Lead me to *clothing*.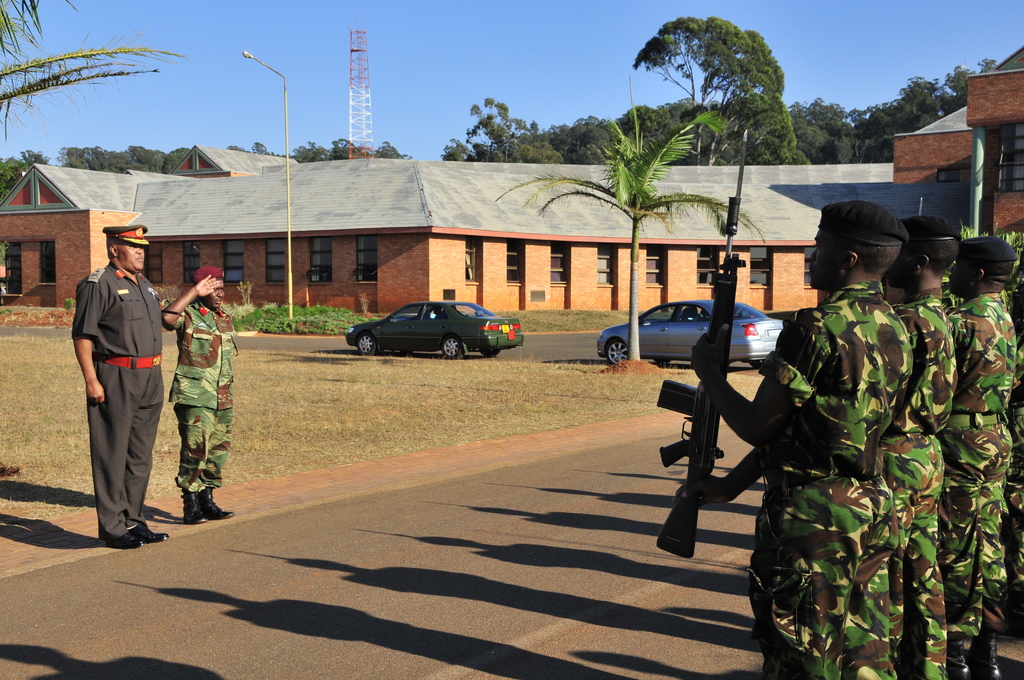
Lead to [166,300,244,492].
